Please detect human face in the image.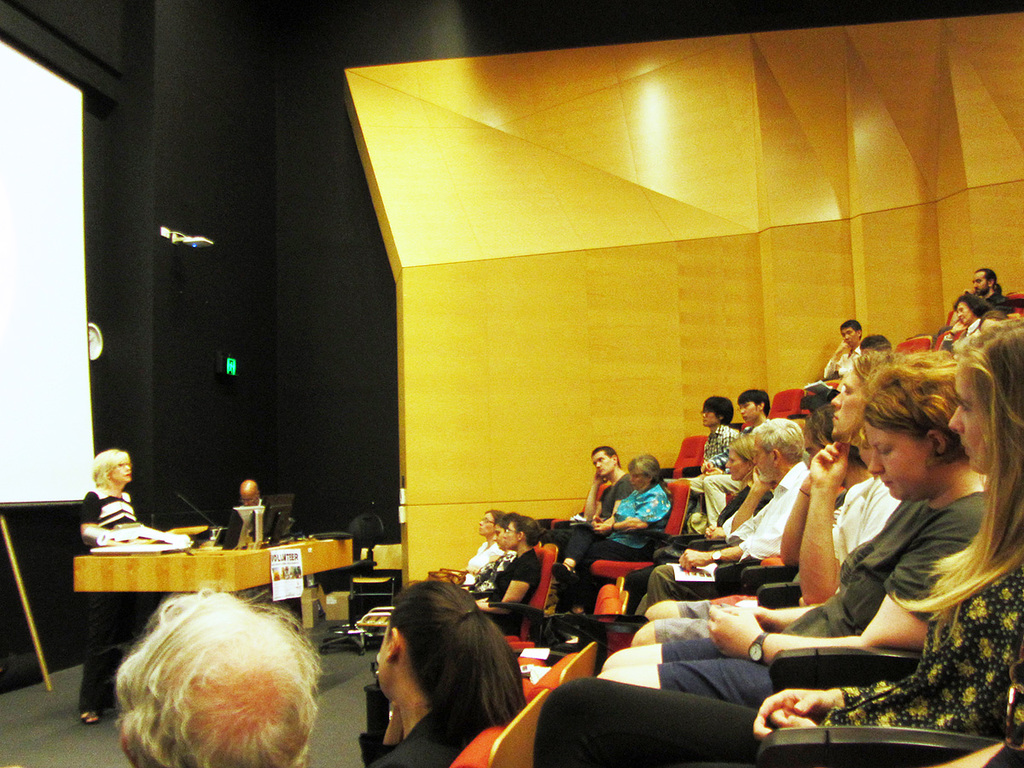
rect(720, 445, 745, 481).
